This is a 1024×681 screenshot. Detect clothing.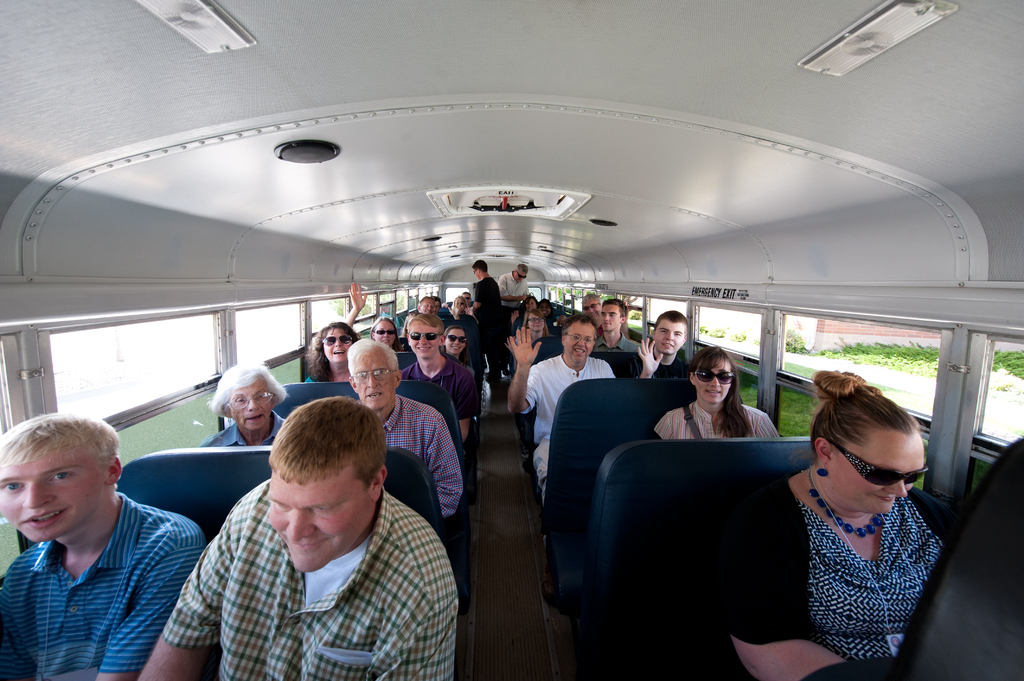
(left=474, top=276, right=502, bottom=369).
